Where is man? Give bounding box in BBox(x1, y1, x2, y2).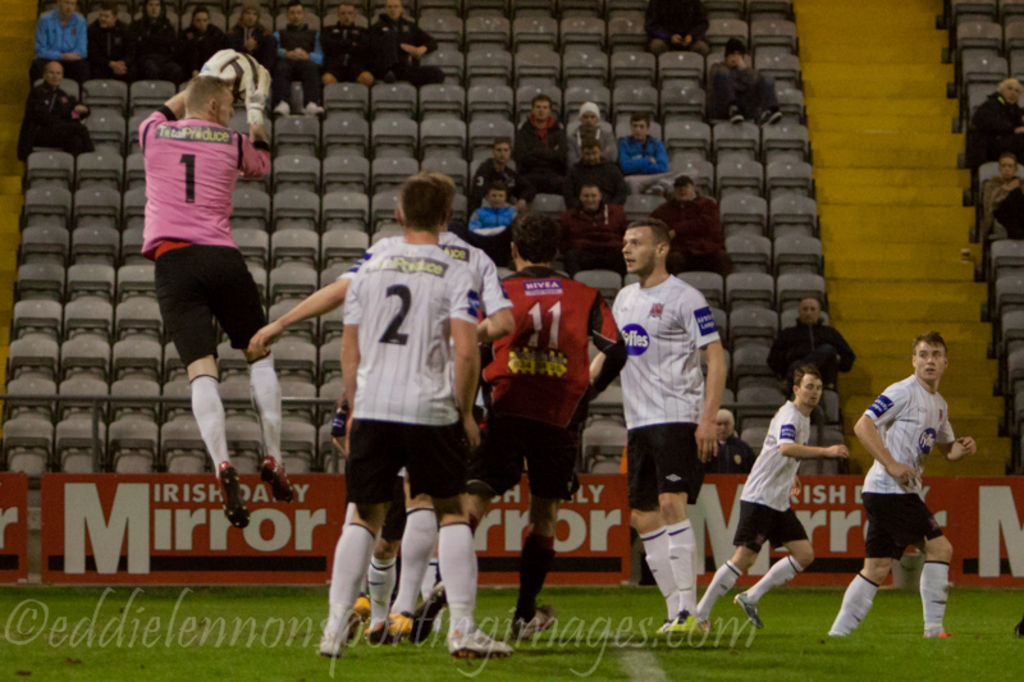
BBox(974, 152, 1023, 247).
